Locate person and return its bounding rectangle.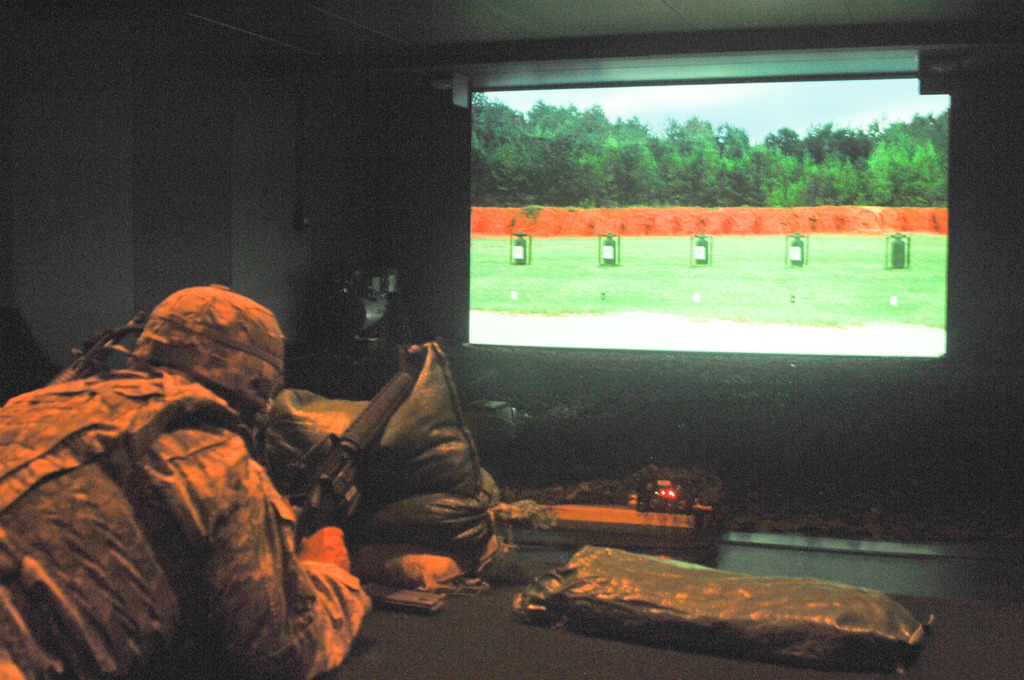
BBox(47, 284, 369, 673).
